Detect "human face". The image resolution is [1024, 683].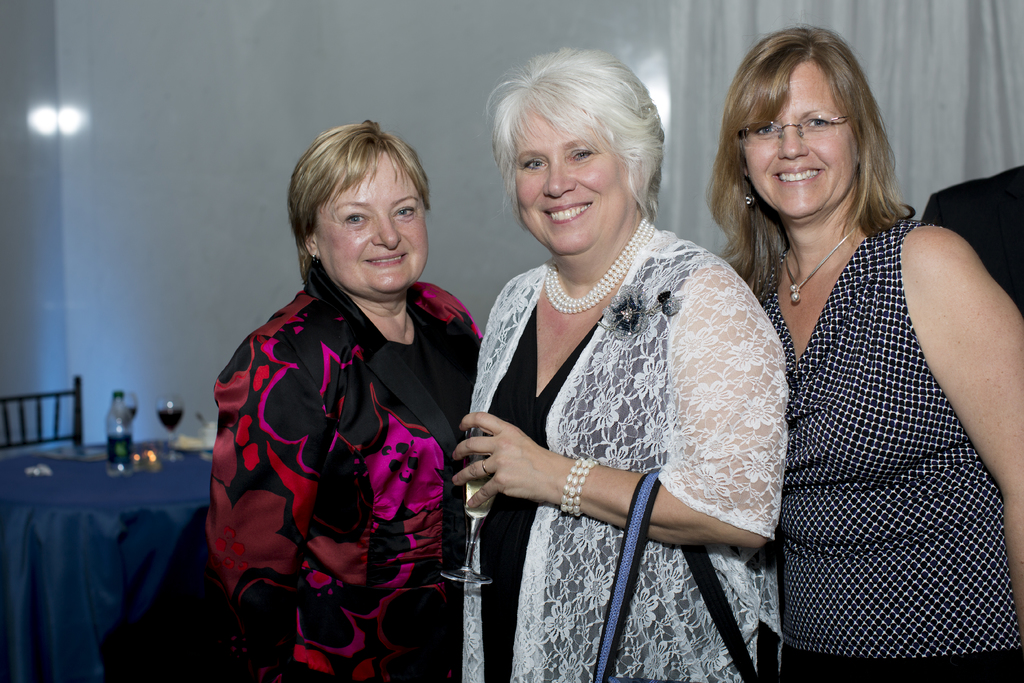
x1=741, y1=63, x2=857, y2=215.
